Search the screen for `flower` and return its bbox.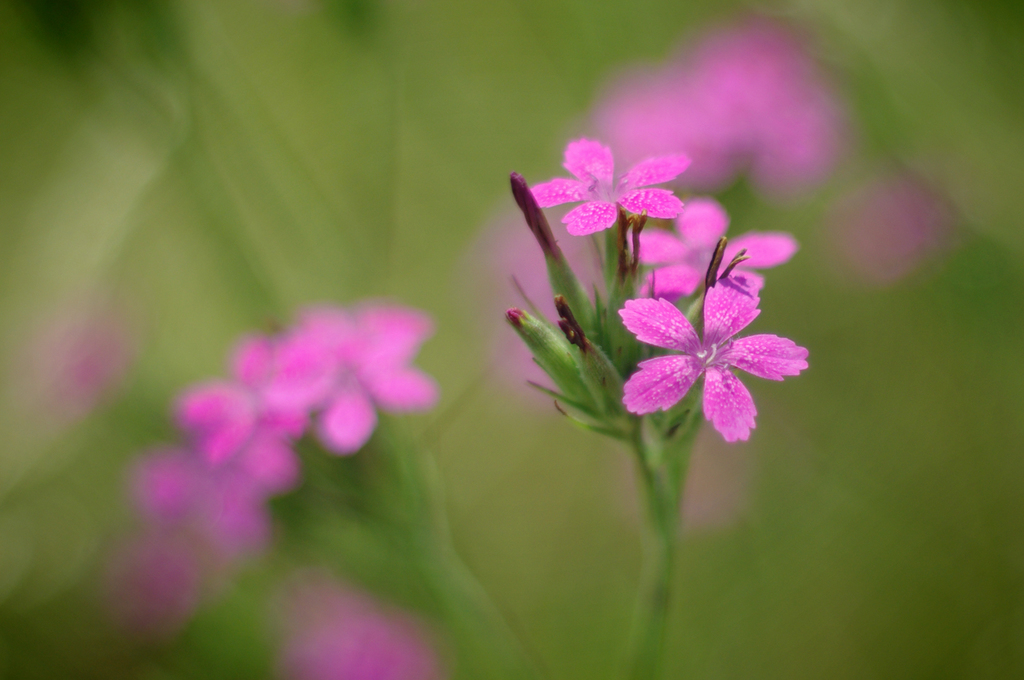
Found: BBox(178, 341, 319, 514).
